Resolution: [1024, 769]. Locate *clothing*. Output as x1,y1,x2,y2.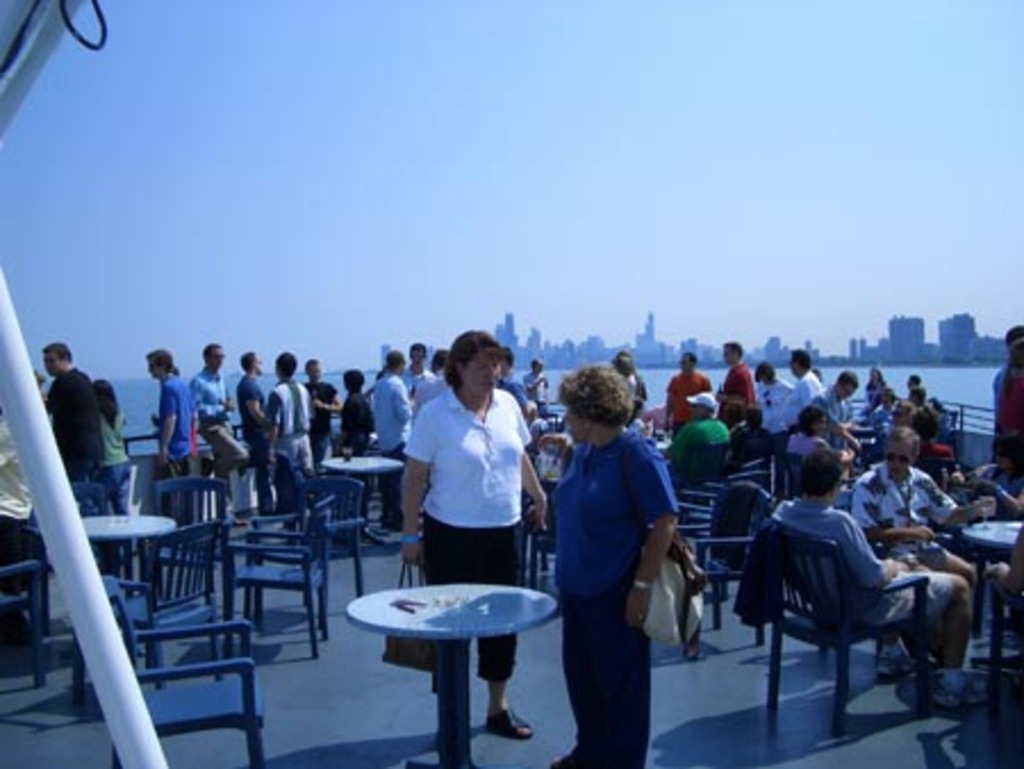
735,414,762,439.
